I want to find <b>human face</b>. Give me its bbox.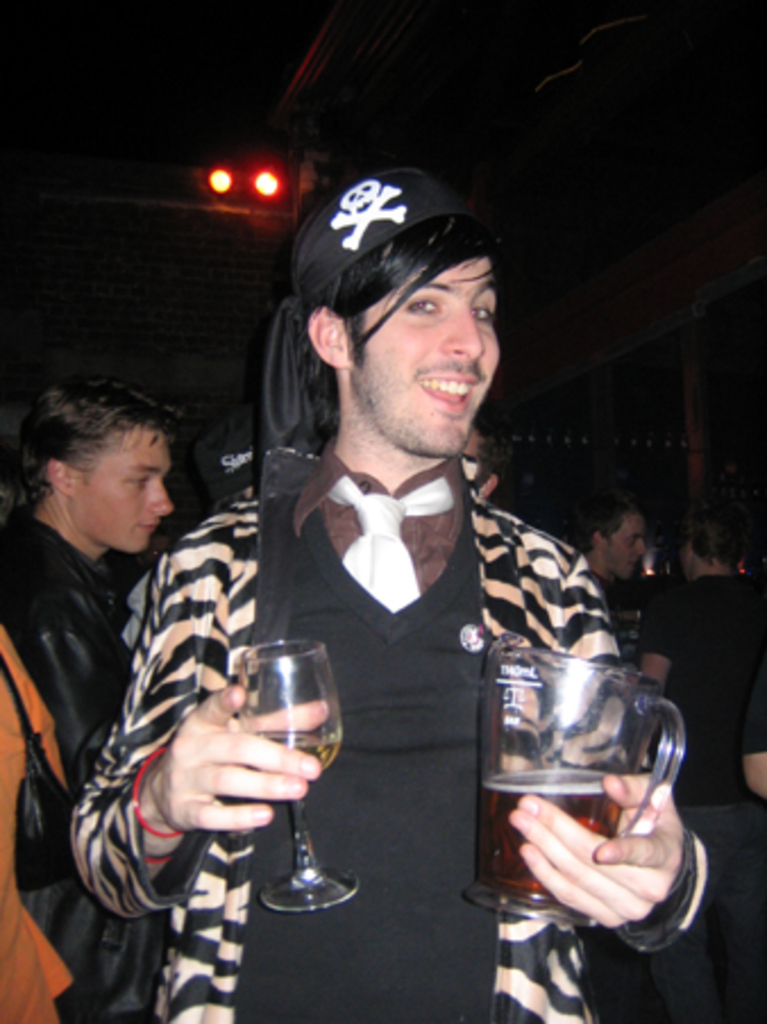
rect(352, 252, 499, 452).
